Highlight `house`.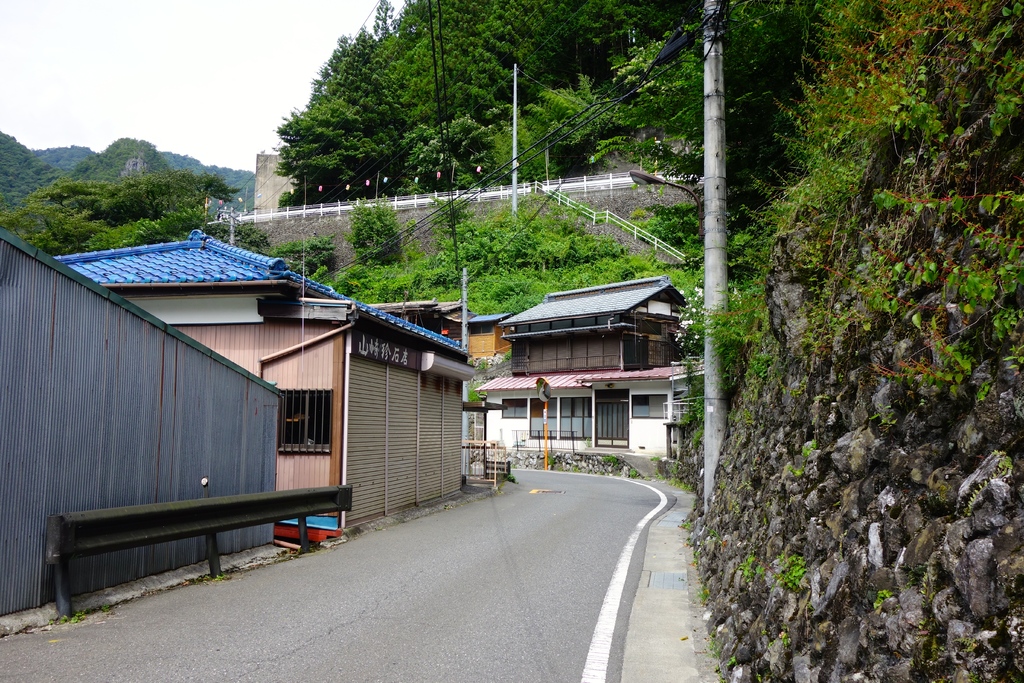
Highlighted region: bbox(244, 150, 296, 230).
